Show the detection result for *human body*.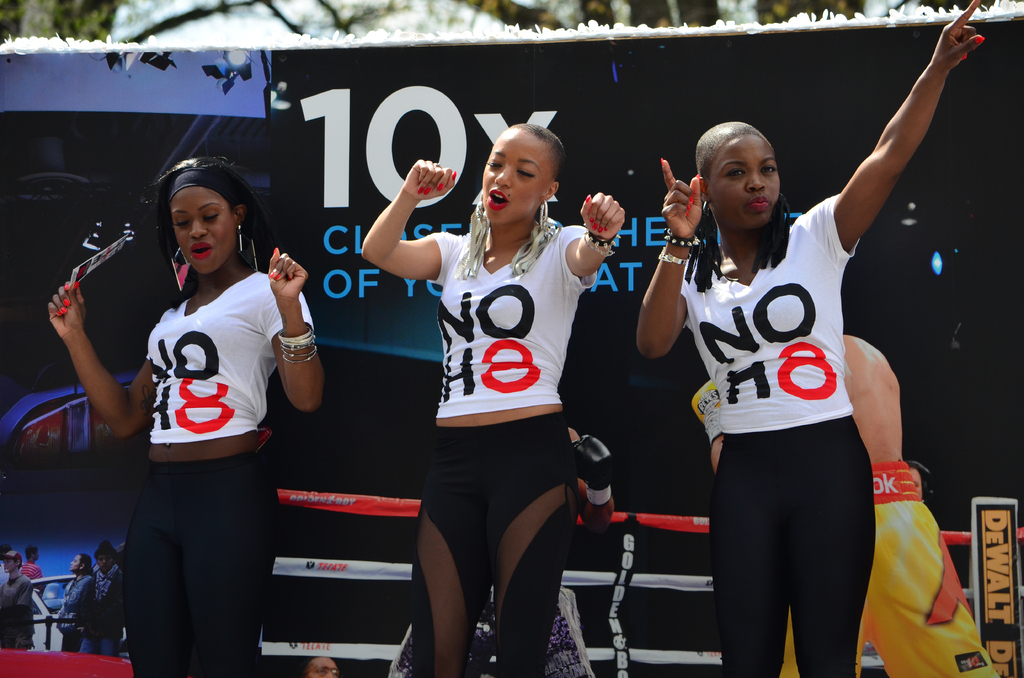
(646, 0, 980, 677).
